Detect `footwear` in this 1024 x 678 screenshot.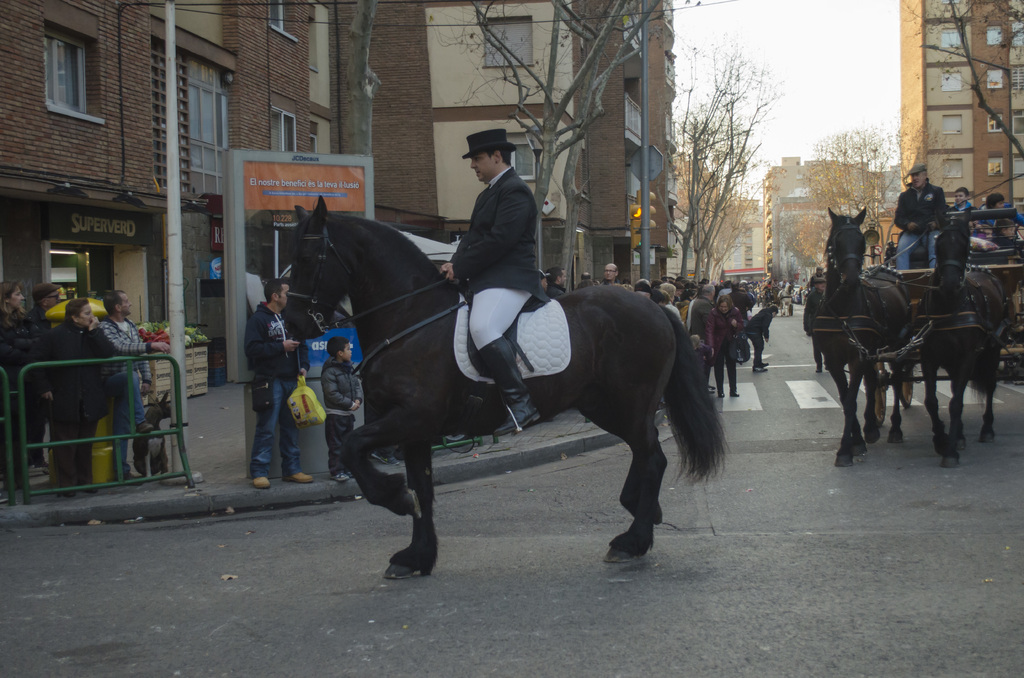
Detection: rect(57, 488, 75, 501).
